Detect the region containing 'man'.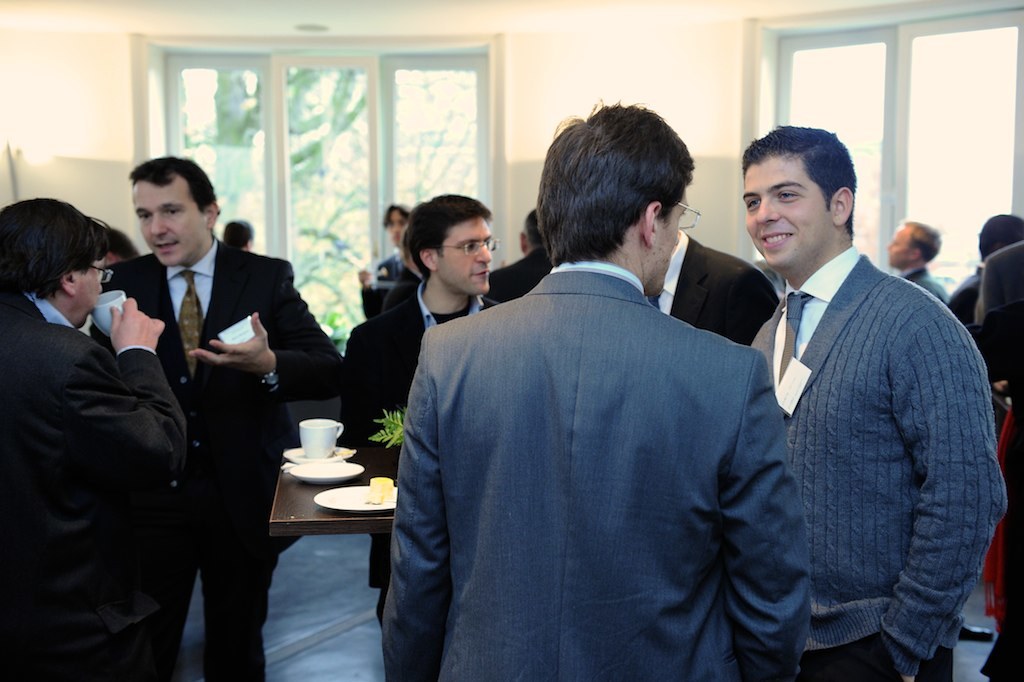
l=344, t=189, r=499, b=613.
